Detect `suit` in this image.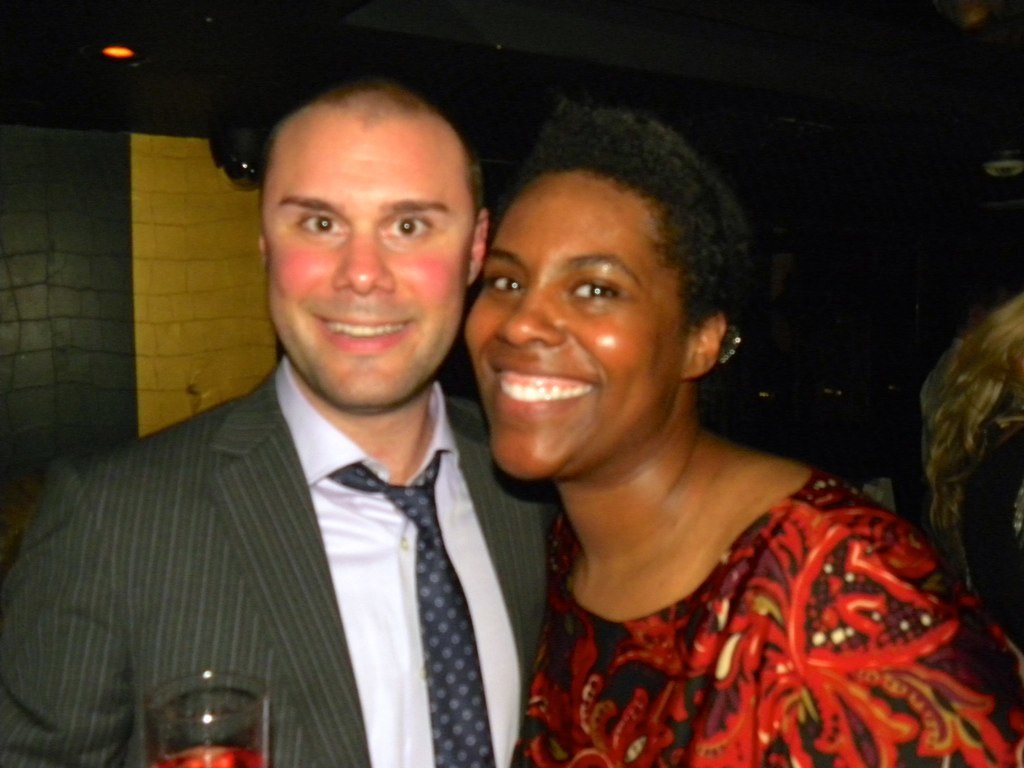
Detection: [x1=24, y1=278, x2=575, y2=767].
